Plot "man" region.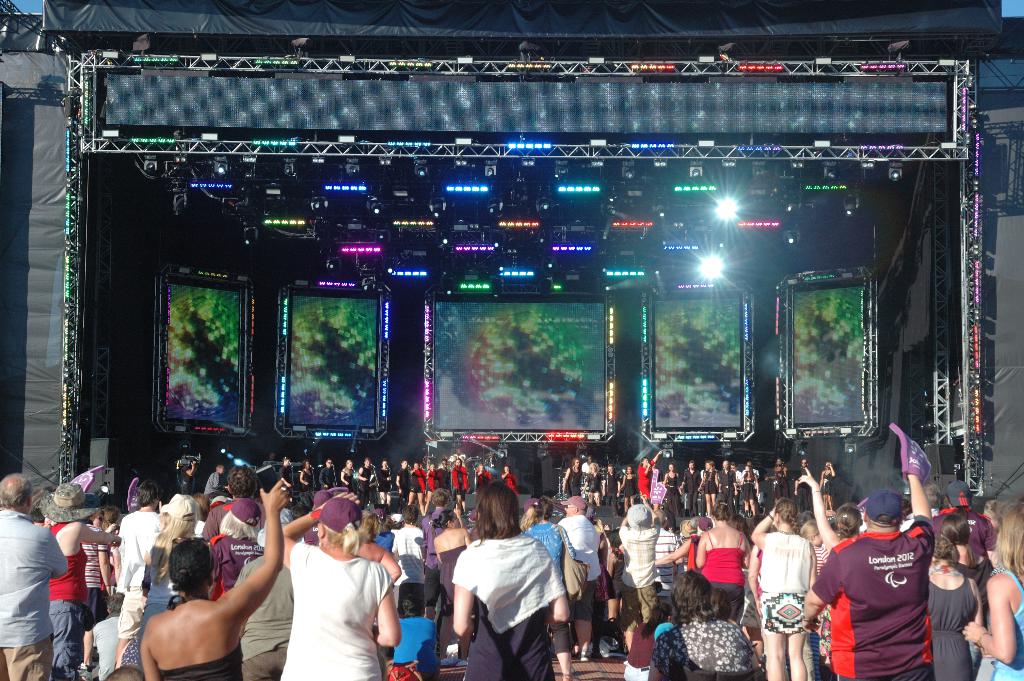
Plotted at locate(115, 476, 159, 591).
